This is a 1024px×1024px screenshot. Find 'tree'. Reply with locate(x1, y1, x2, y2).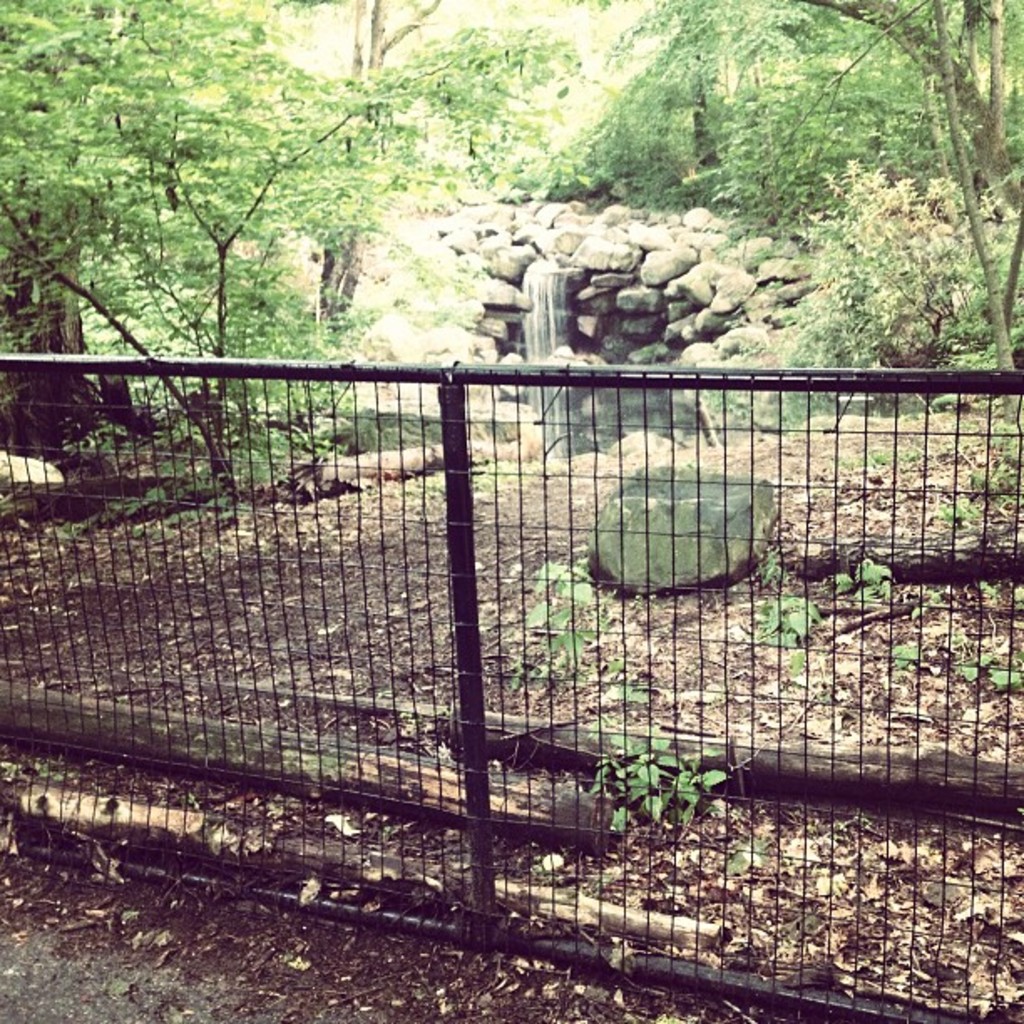
locate(574, 0, 1022, 395).
